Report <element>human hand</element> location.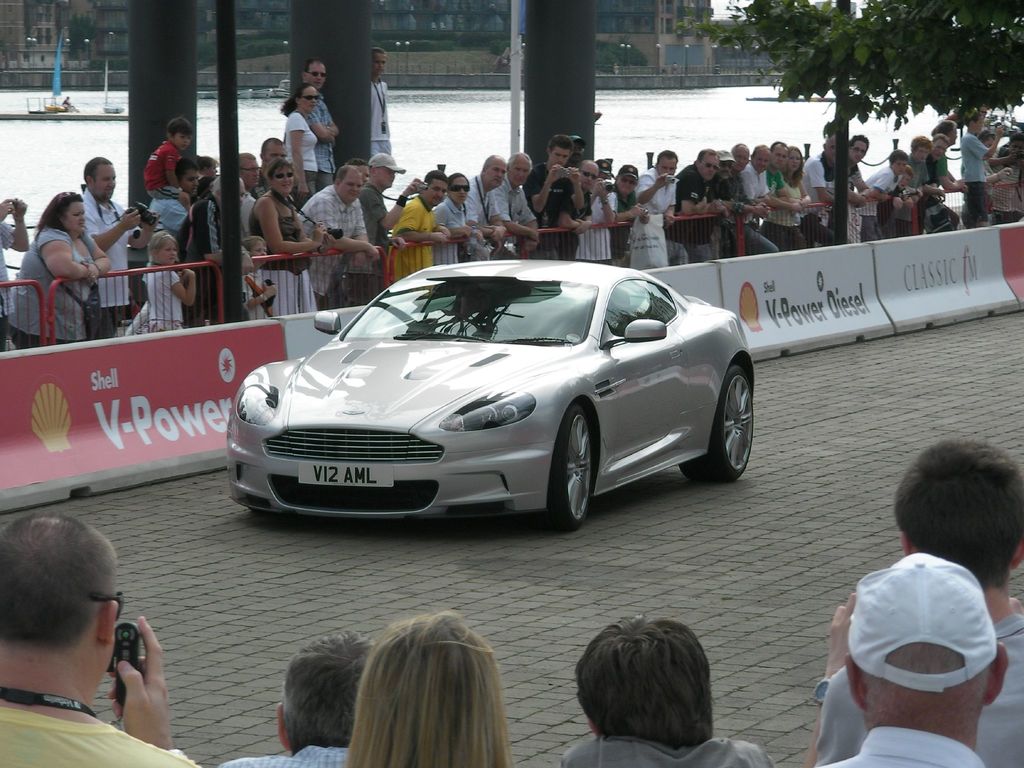
Report: x1=401, y1=176, x2=426, y2=197.
